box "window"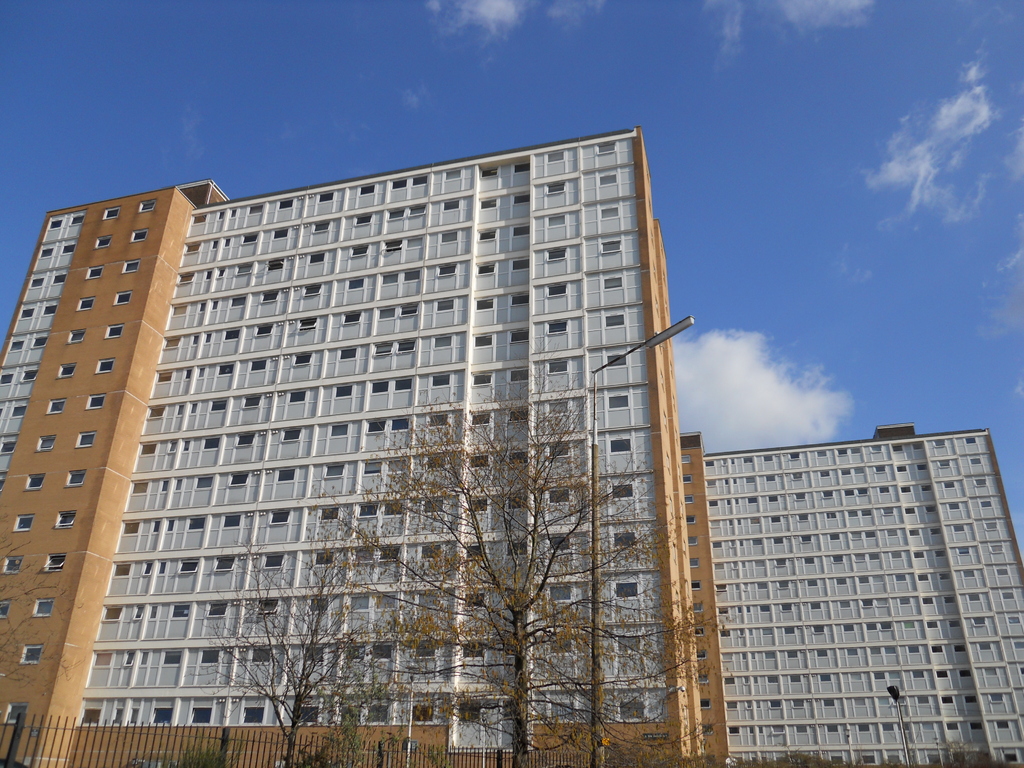
<region>795, 474, 803, 481</region>
